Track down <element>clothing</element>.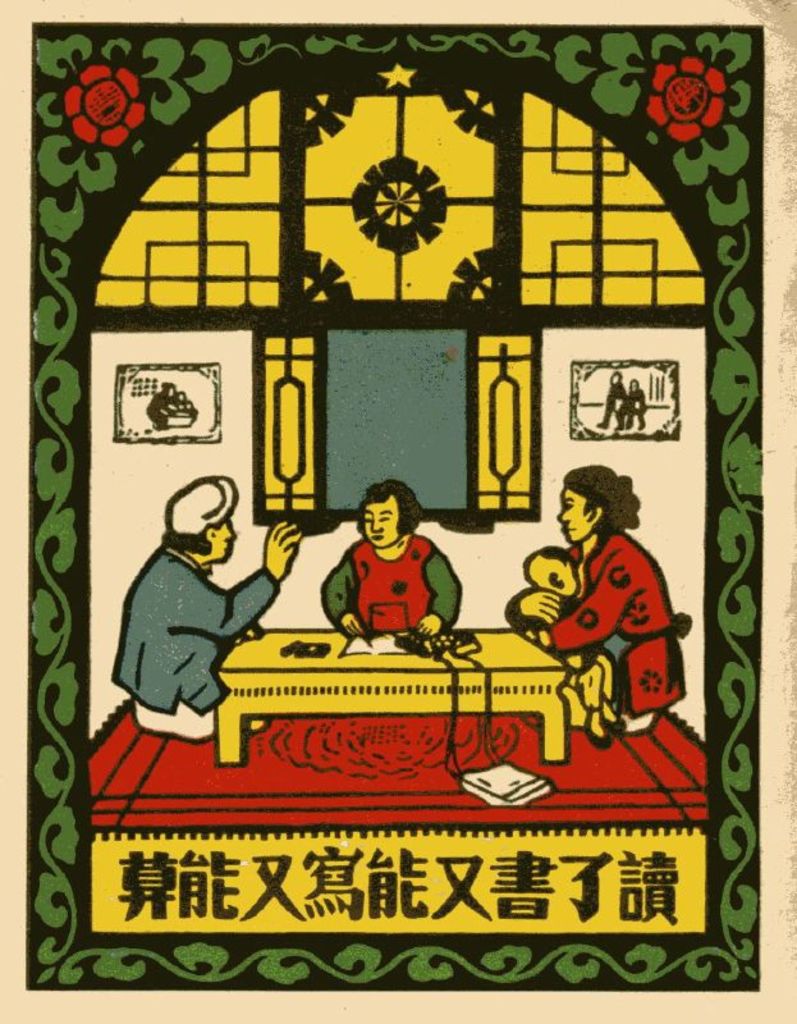
Tracked to l=335, t=520, r=461, b=648.
